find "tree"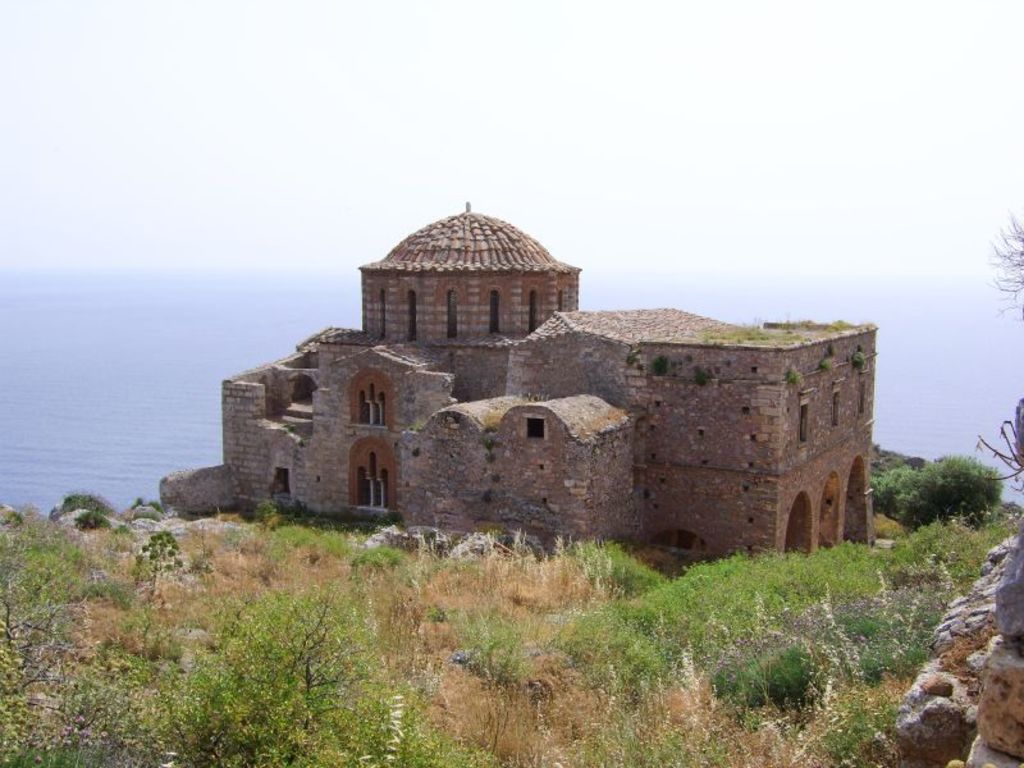
box=[154, 585, 402, 767]
